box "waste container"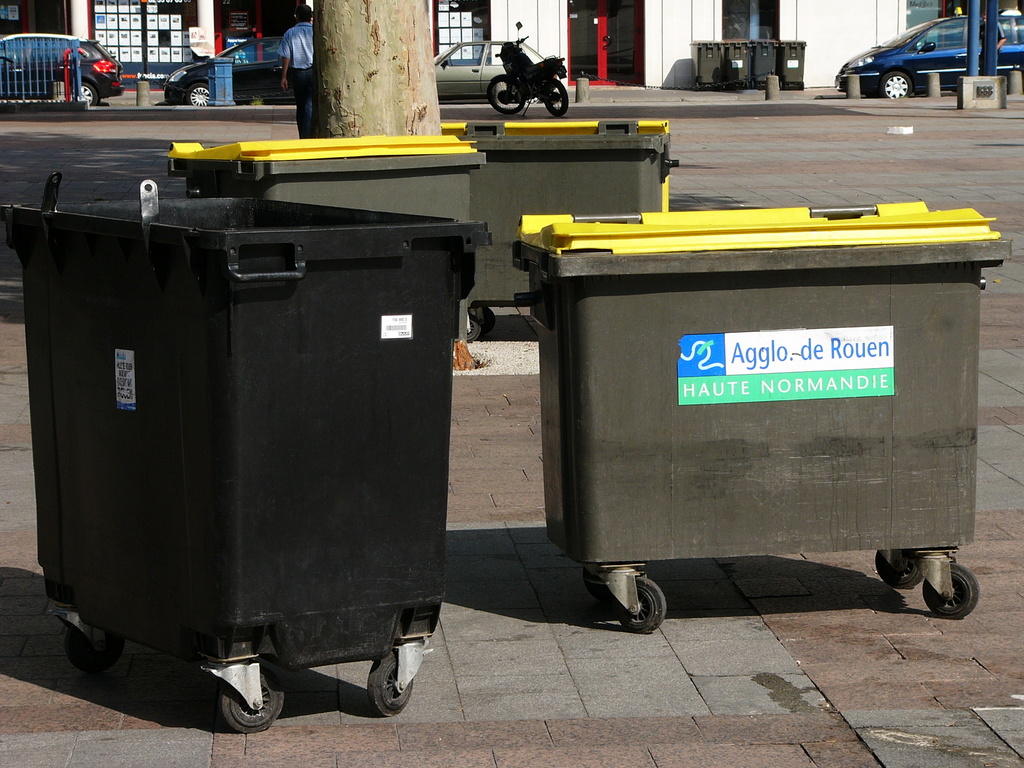
rect(723, 38, 758, 88)
